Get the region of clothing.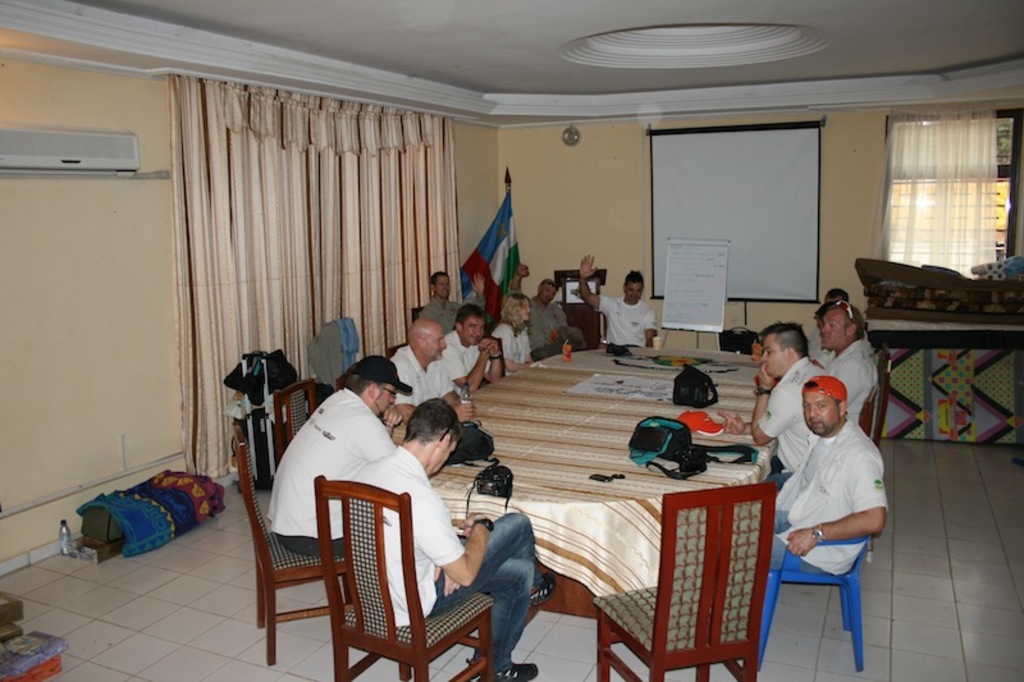
[591, 287, 658, 348].
